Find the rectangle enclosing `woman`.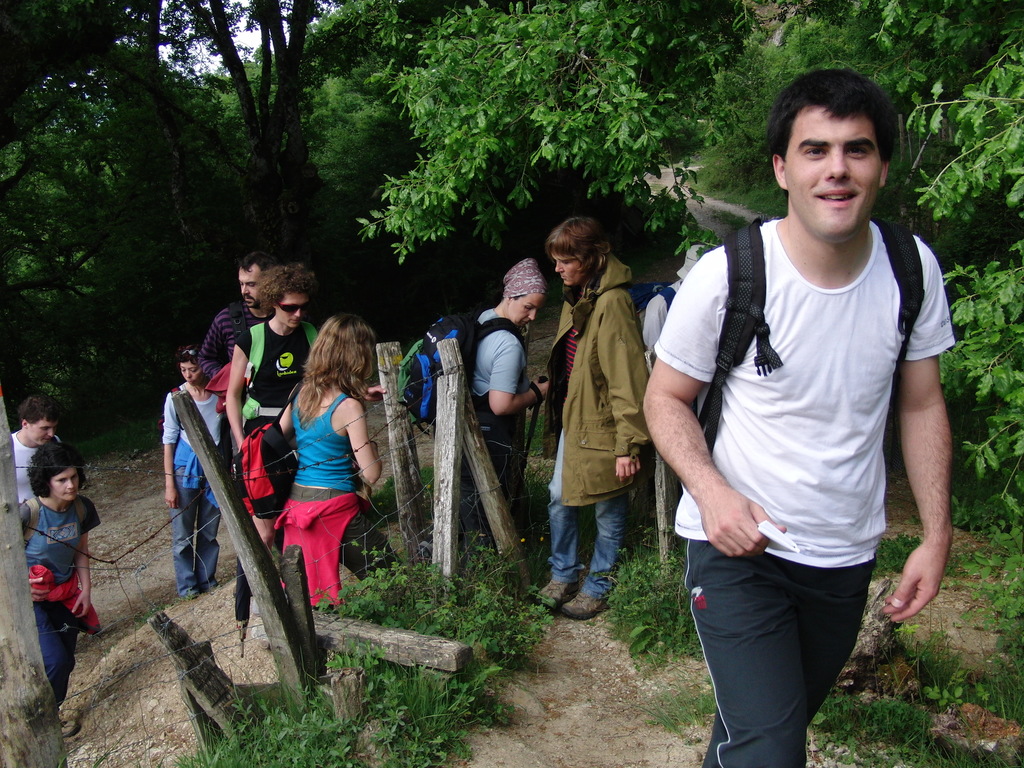
box=[278, 306, 399, 598].
